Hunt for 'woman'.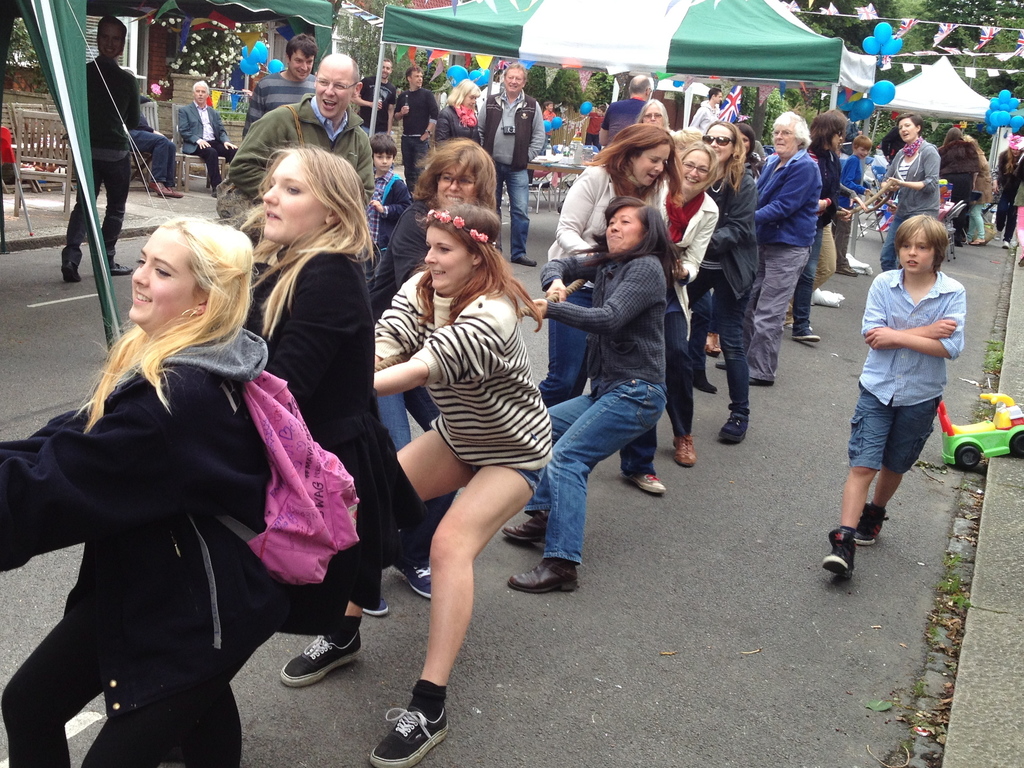
Hunted down at {"left": 740, "top": 122, "right": 763, "bottom": 179}.
